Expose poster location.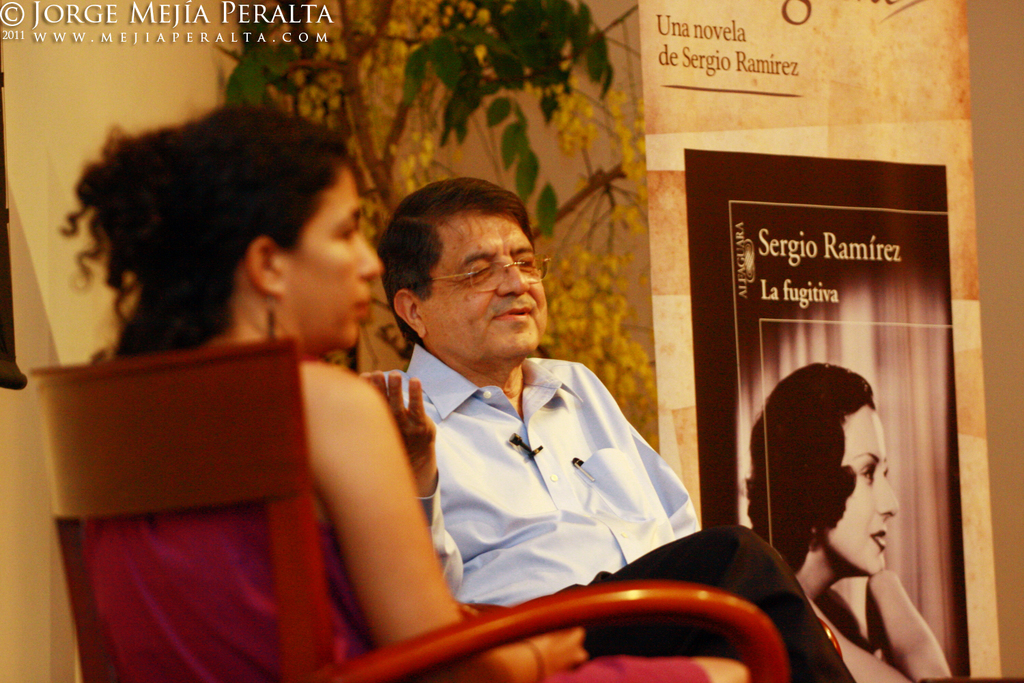
Exposed at <region>683, 148, 974, 678</region>.
